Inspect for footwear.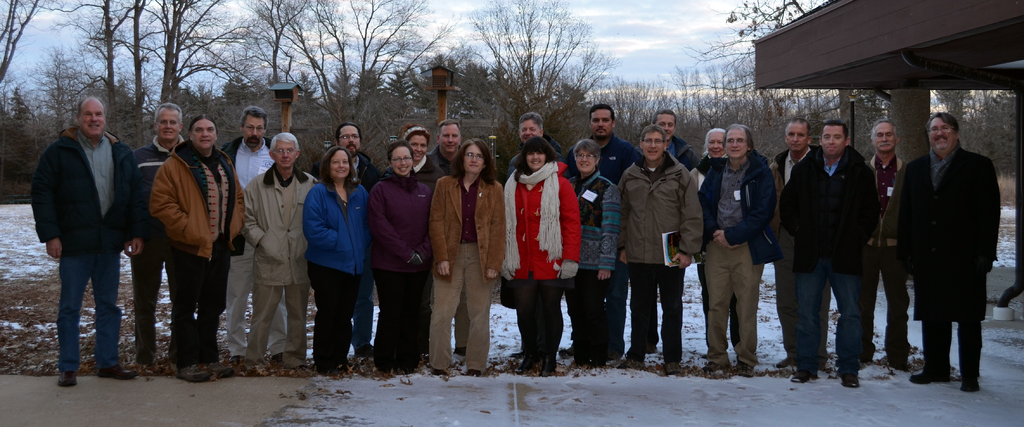
Inspection: Rect(788, 368, 819, 383).
